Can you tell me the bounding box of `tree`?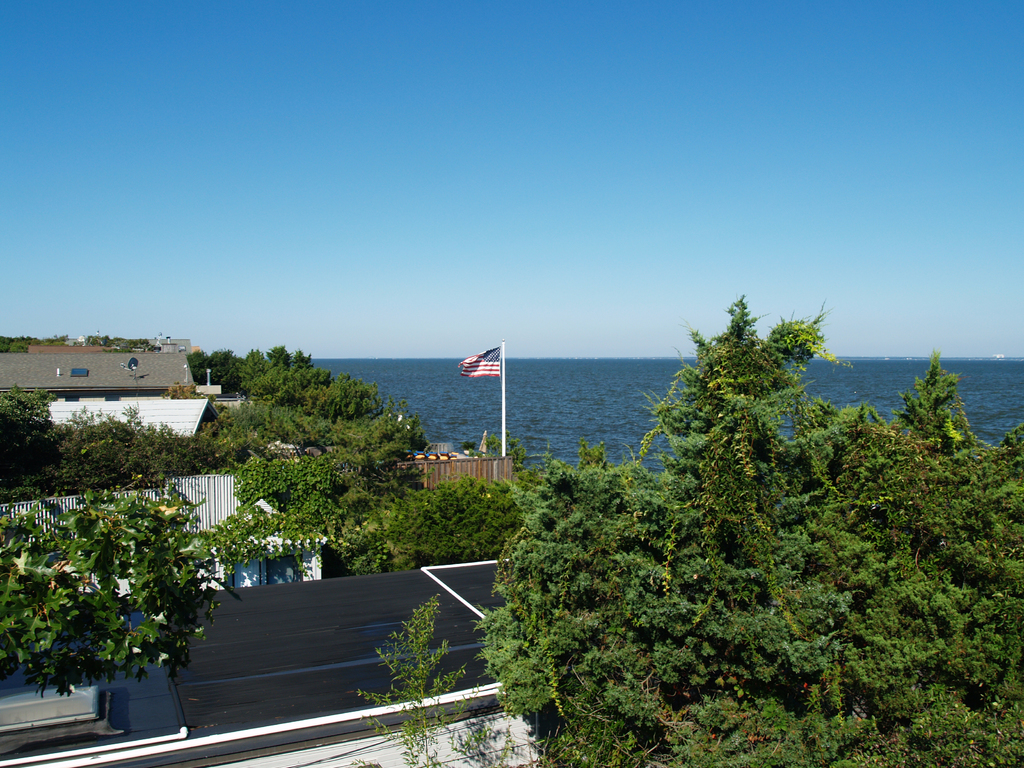
locate(352, 294, 1023, 767).
